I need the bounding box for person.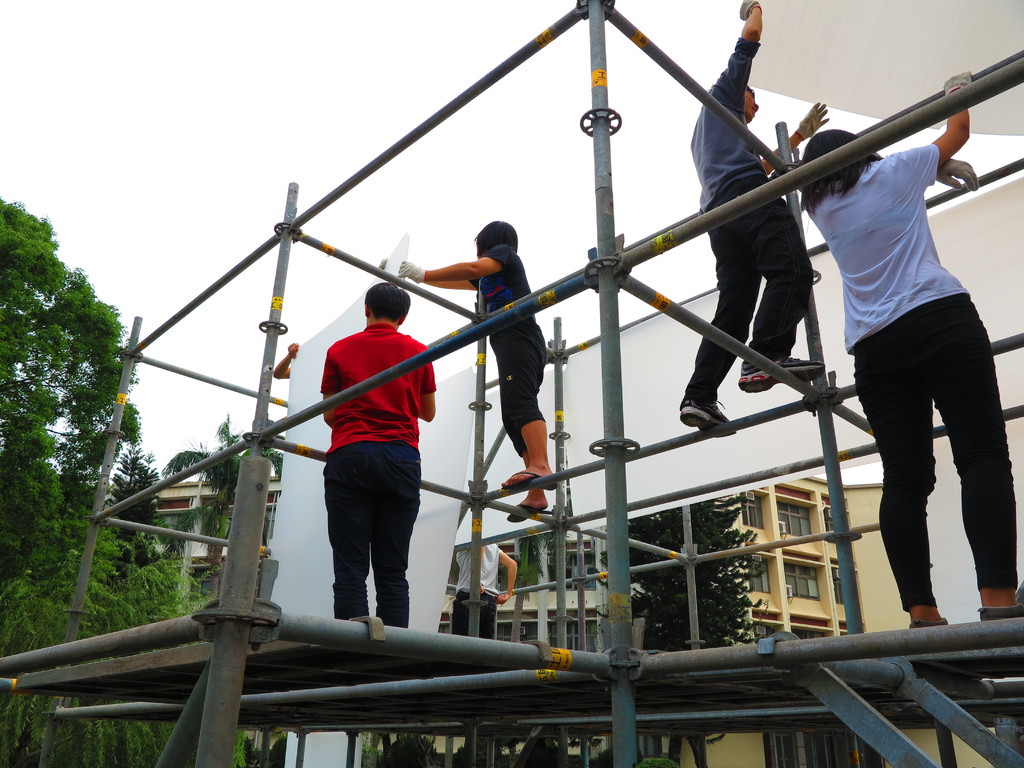
Here it is: l=298, t=253, r=443, b=652.
